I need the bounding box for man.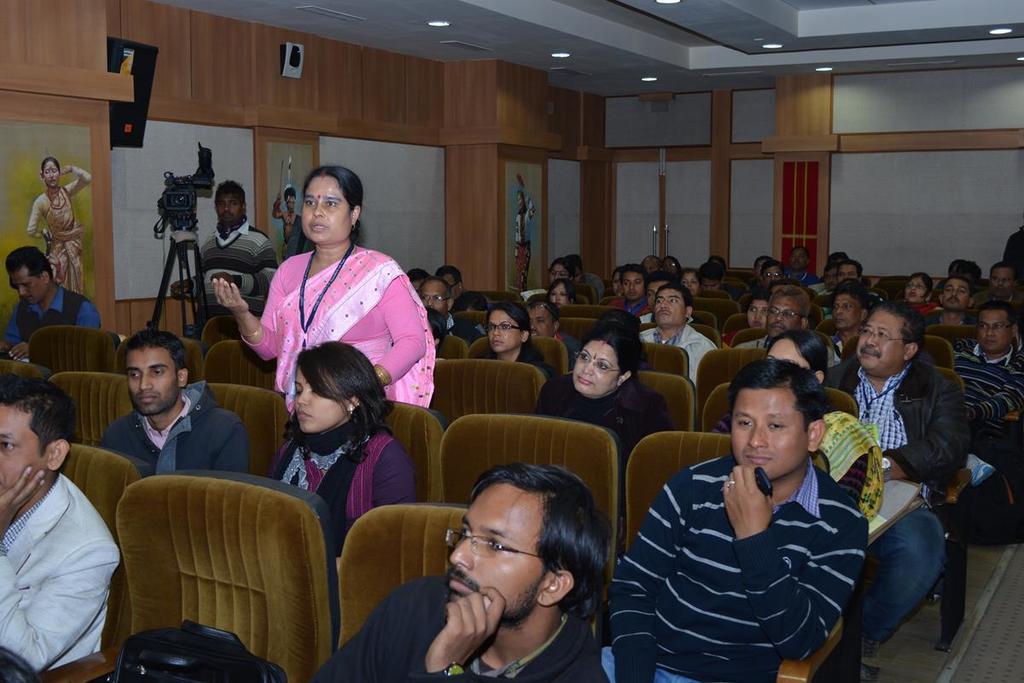
Here it is: 437:267:468:296.
